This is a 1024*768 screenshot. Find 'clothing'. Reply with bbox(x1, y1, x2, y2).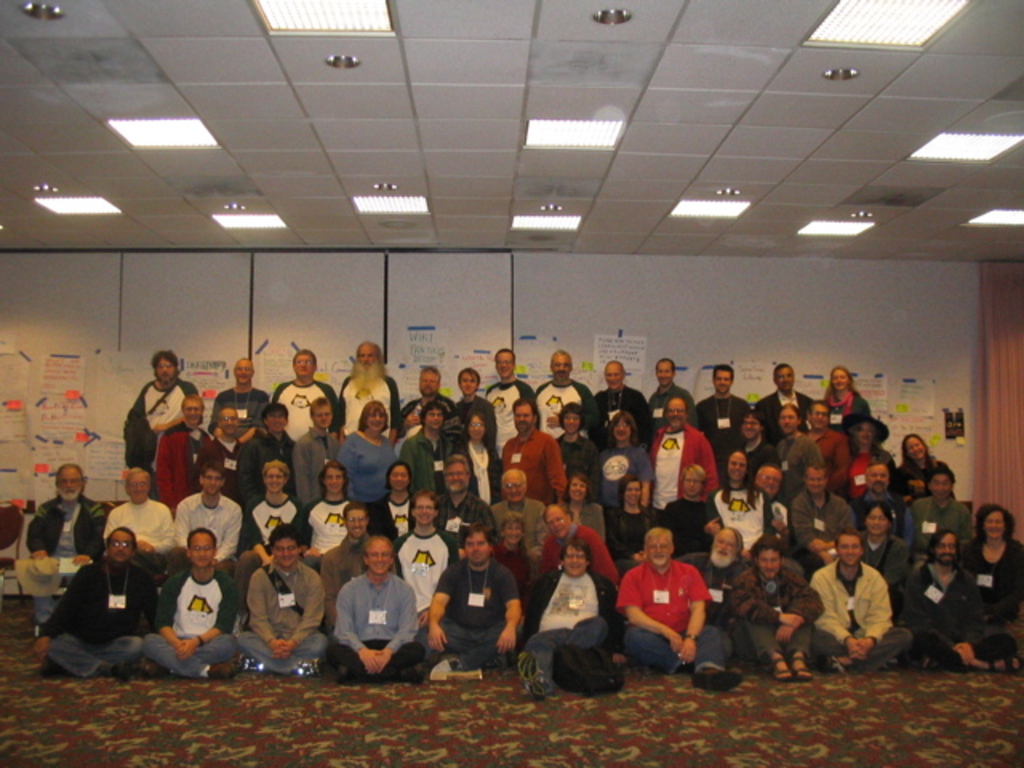
bbox(907, 446, 949, 493).
